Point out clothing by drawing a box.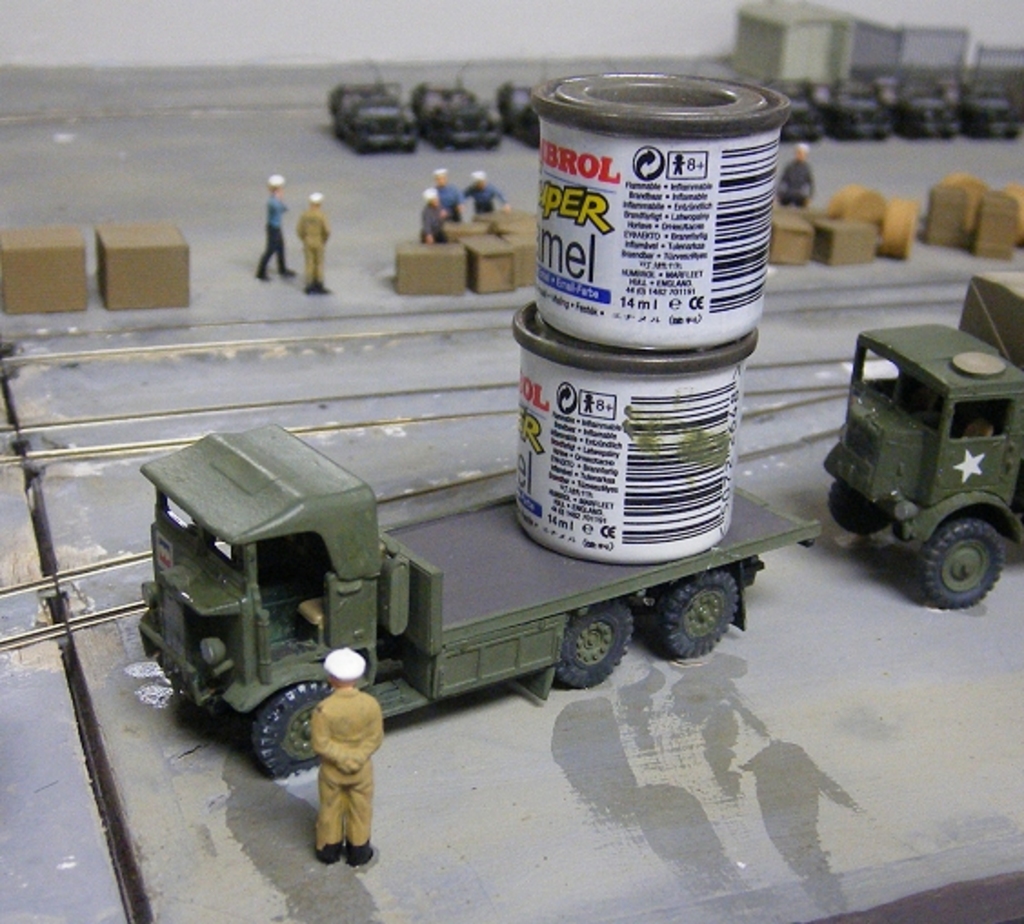
258:196:287:273.
